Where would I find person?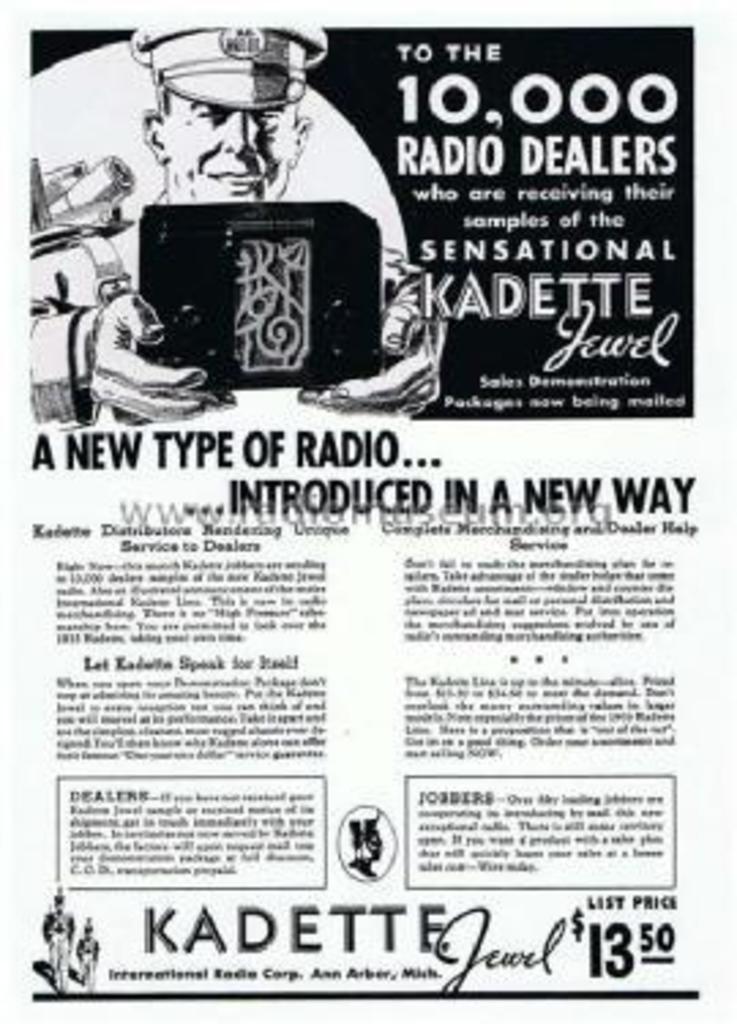
At x1=71 y1=915 x2=101 y2=989.
